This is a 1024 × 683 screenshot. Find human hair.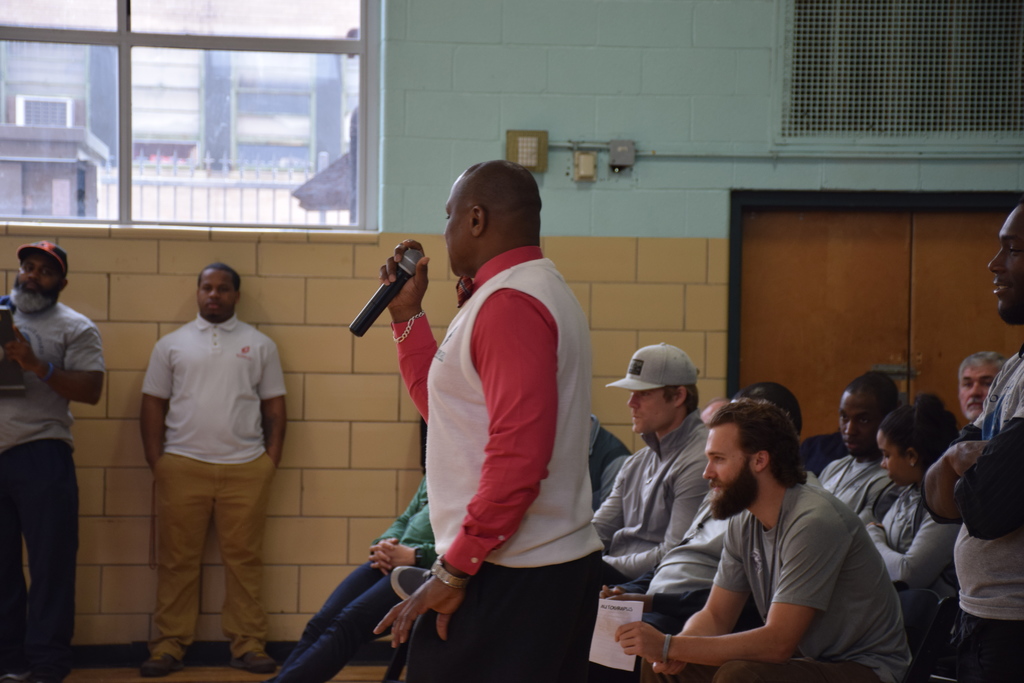
Bounding box: 845,372,902,424.
